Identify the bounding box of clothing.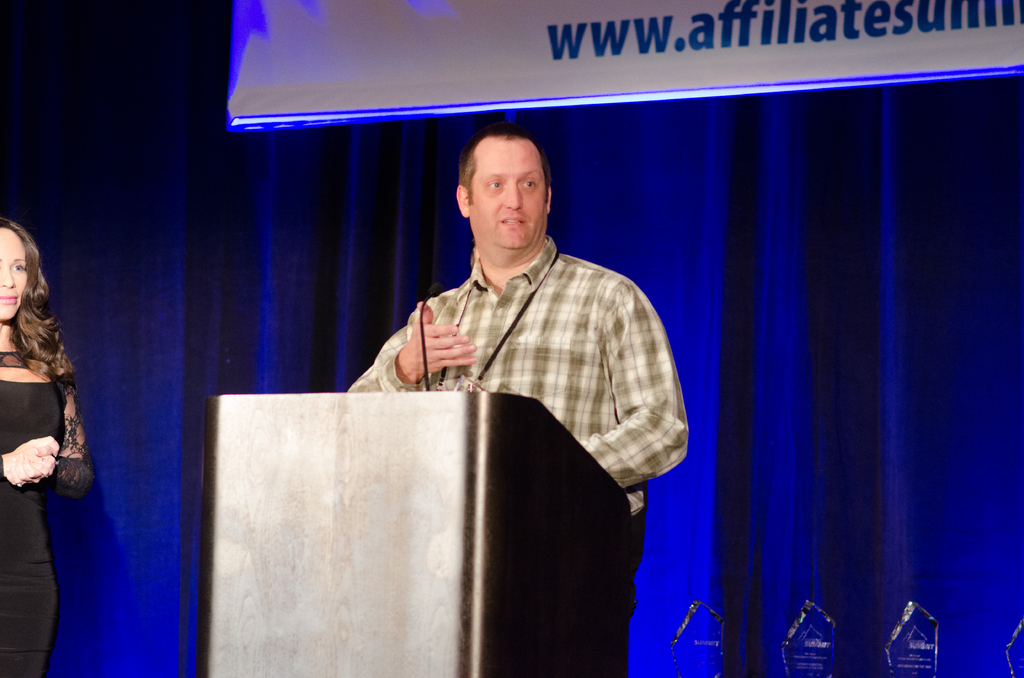
rect(349, 202, 664, 472).
